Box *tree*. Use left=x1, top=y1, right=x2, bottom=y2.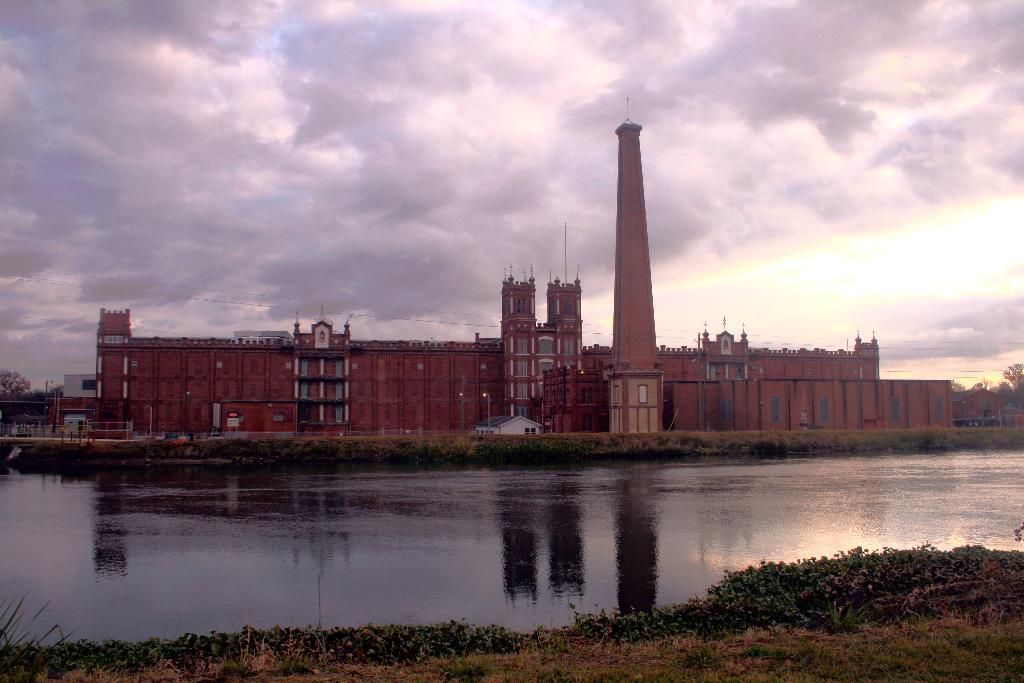
left=0, top=368, right=30, bottom=397.
